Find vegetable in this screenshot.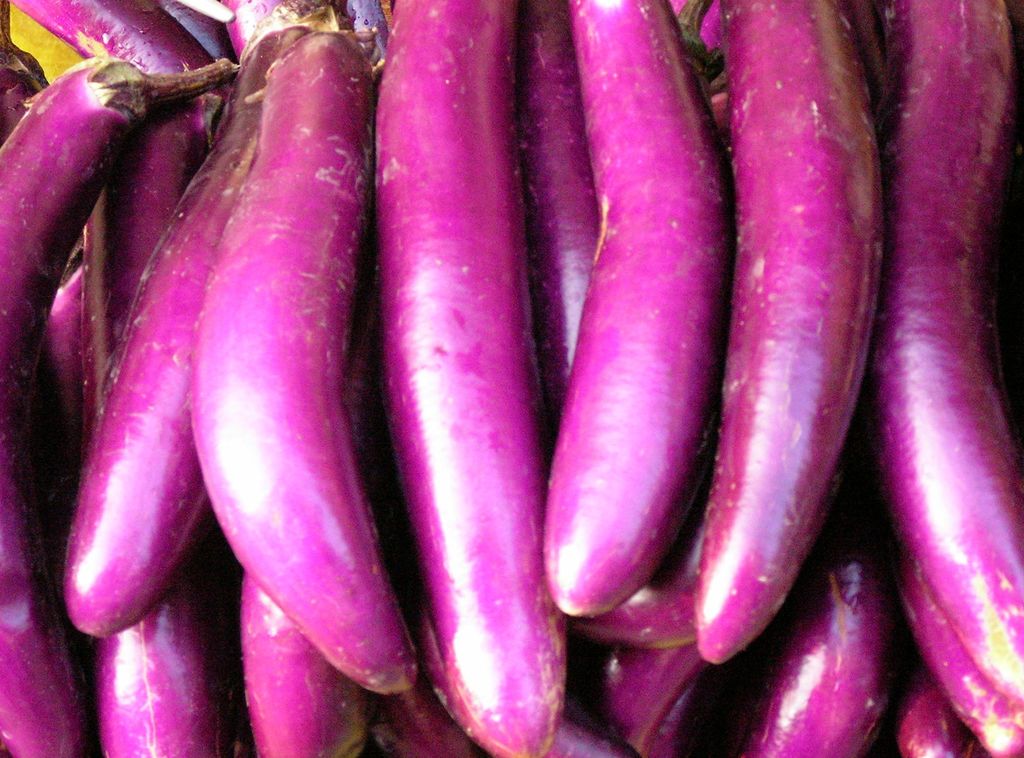
The bounding box for vegetable is rect(1, 0, 230, 123).
